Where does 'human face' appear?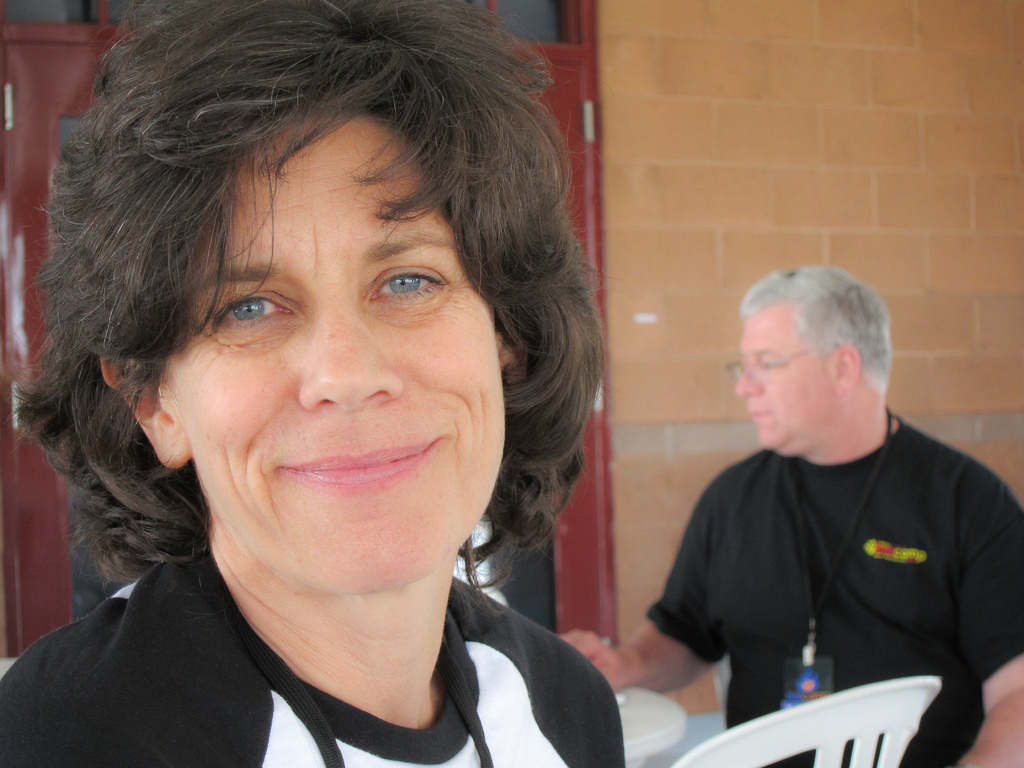
Appears at (724,300,830,456).
